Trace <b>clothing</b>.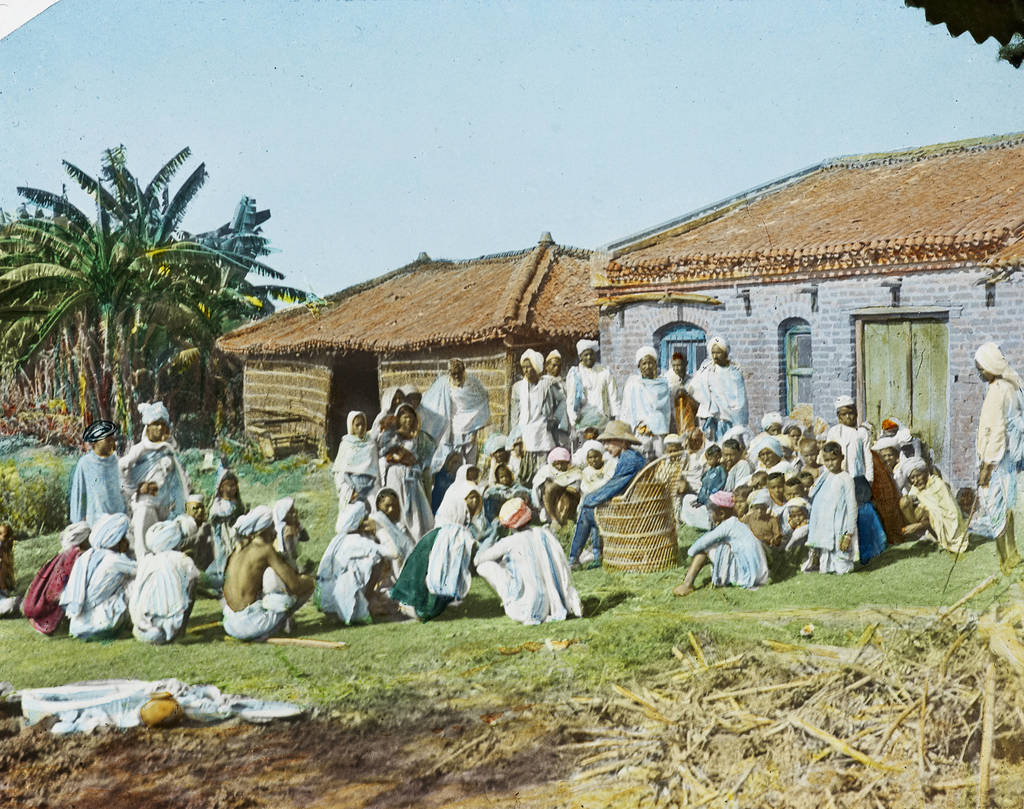
Traced to (684, 334, 749, 441).
